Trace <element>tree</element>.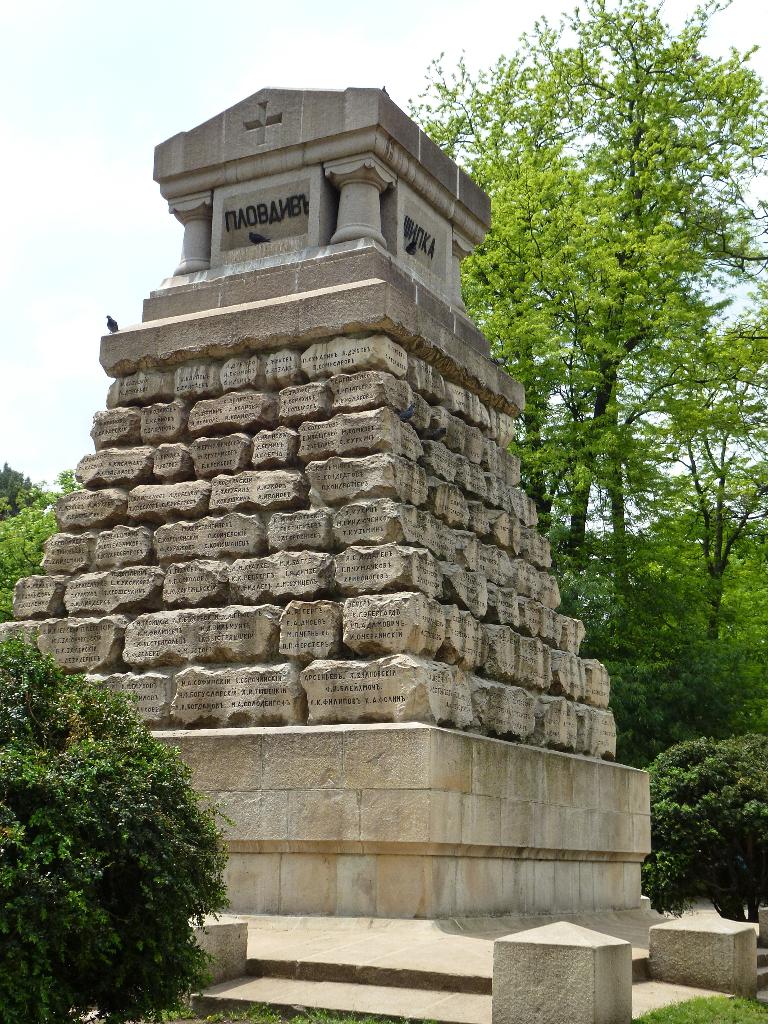
Traced to bbox=(0, 631, 229, 1023).
